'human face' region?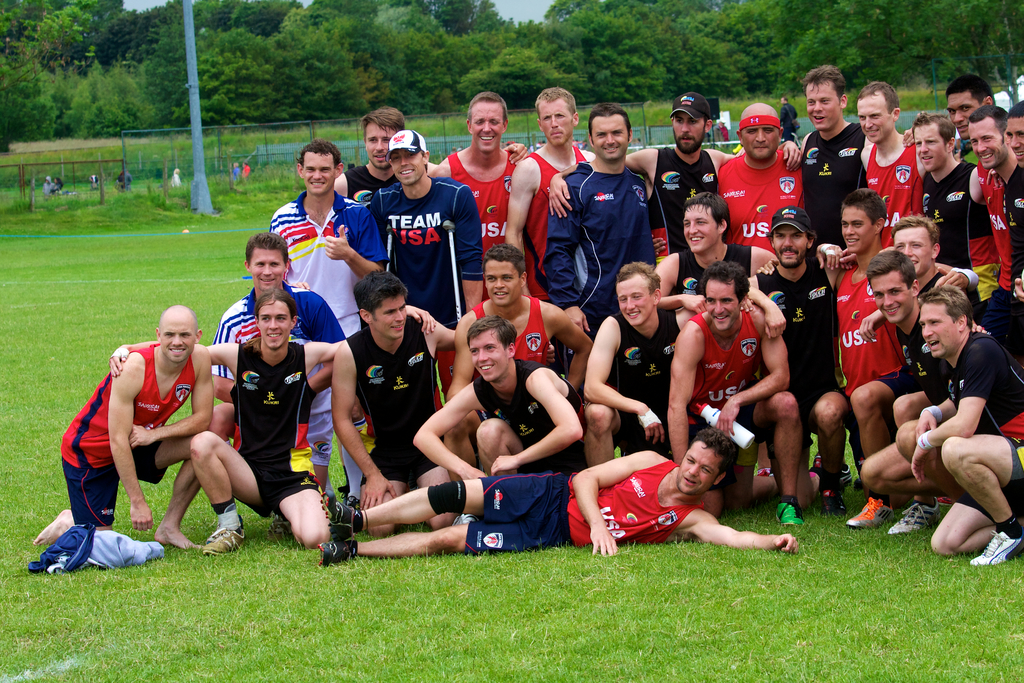
select_region(947, 94, 978, 135)
